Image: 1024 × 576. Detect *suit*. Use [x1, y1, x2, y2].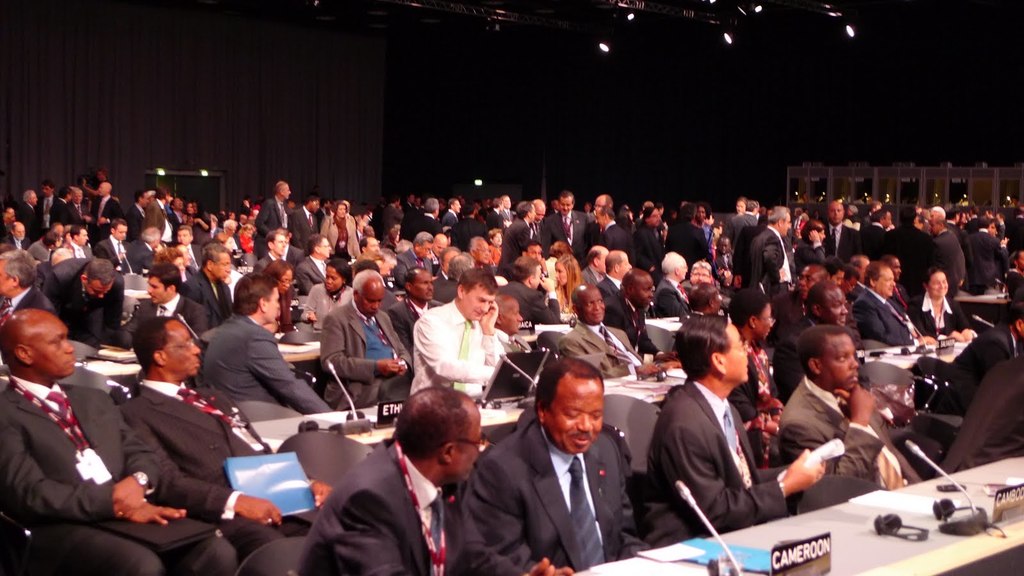
[494, 214, 536, 287].
